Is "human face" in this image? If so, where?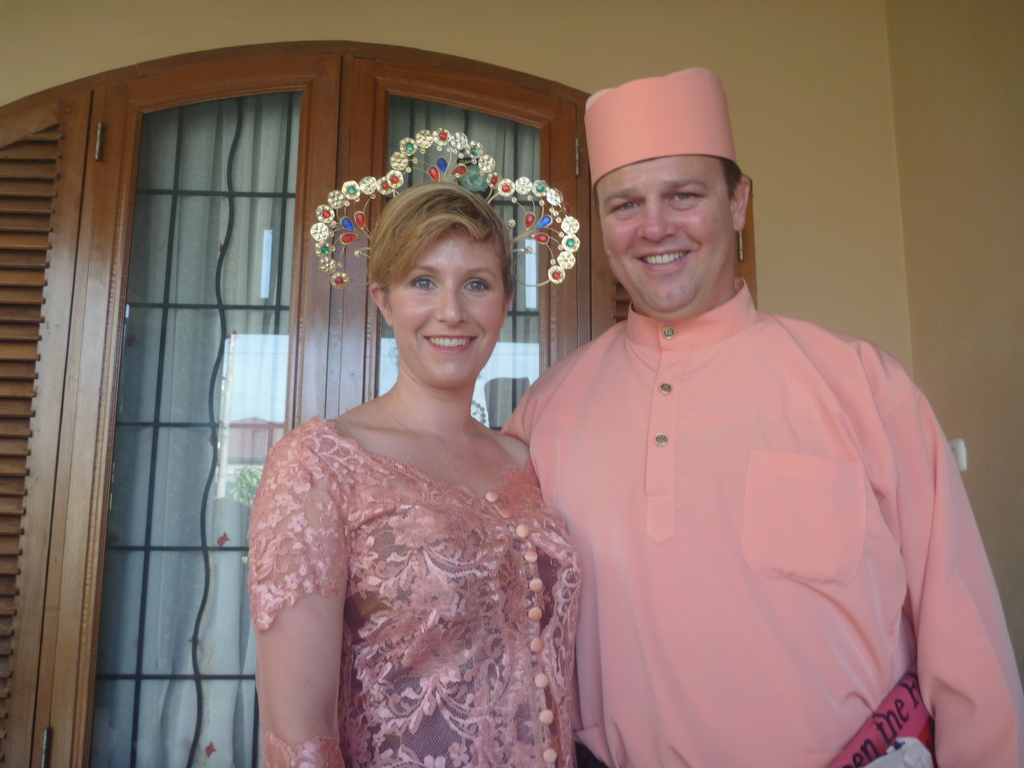
Yes, at crop(602, 156, 739, 305).
